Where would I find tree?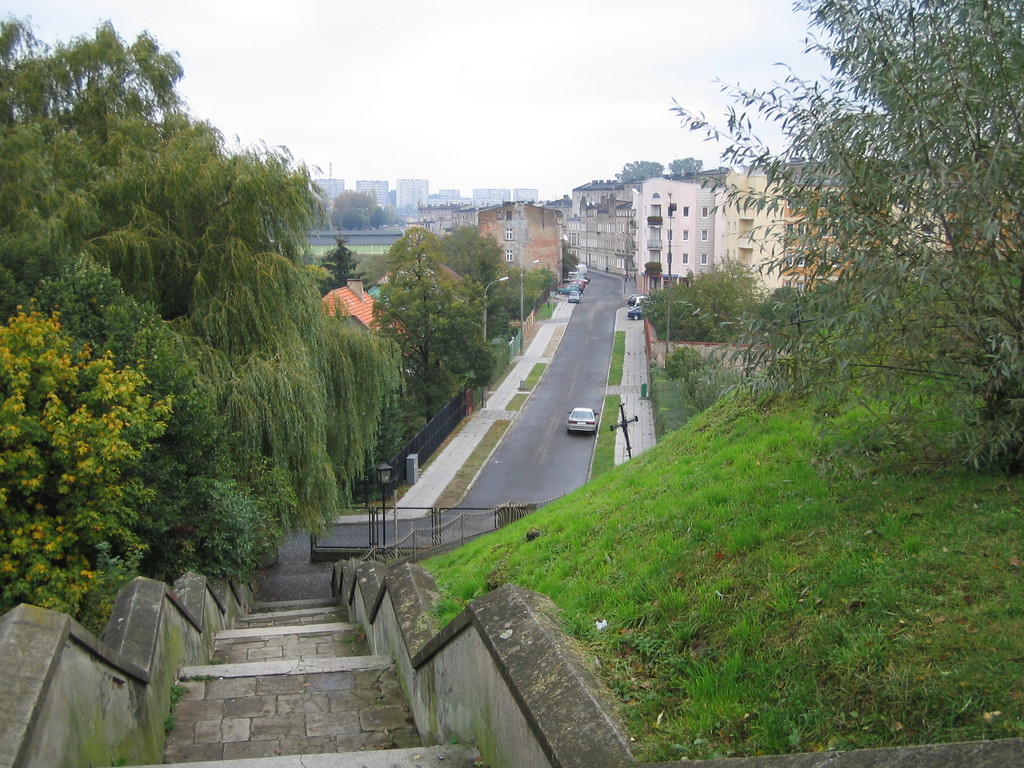
At BBox(634, 252, 753, 342).
